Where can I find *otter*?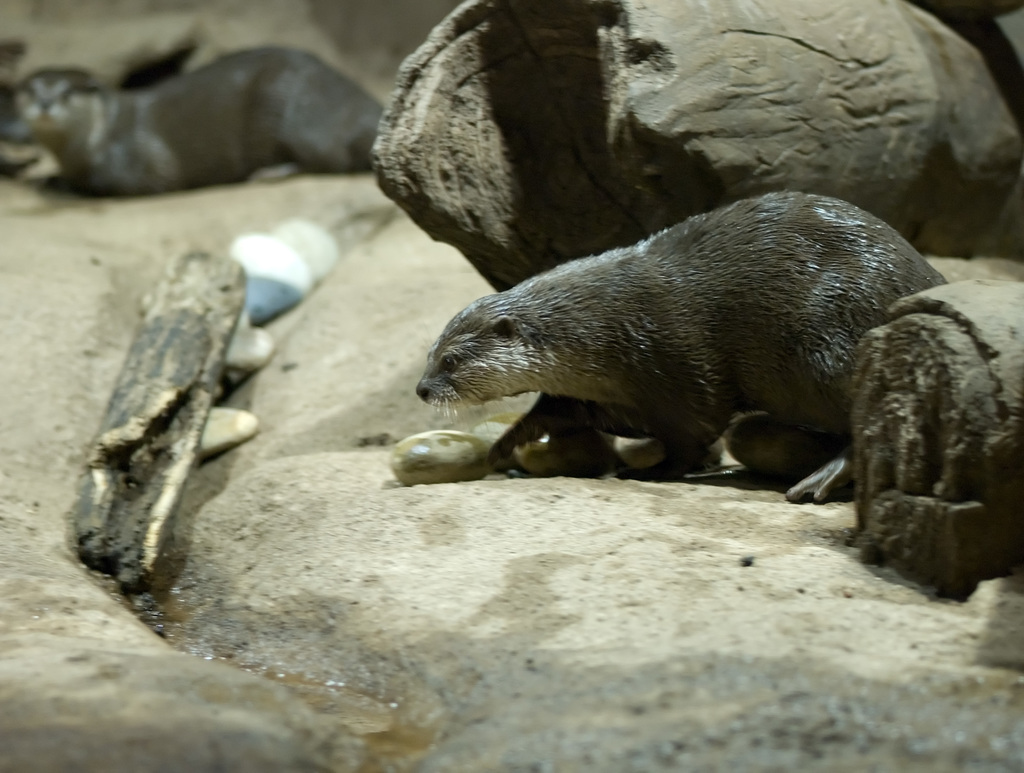
You can find it at <bbox>10, 40, 387, 200</bbox>.
